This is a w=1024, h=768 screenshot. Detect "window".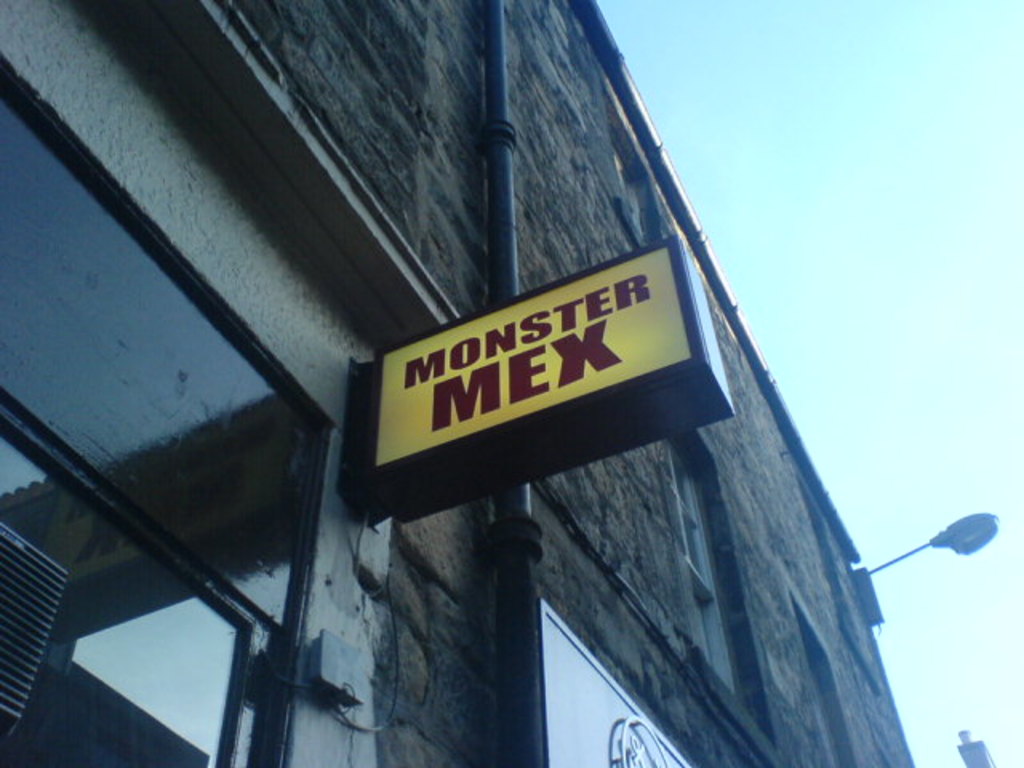
left=0, top=34, right=350, bottom=766.
